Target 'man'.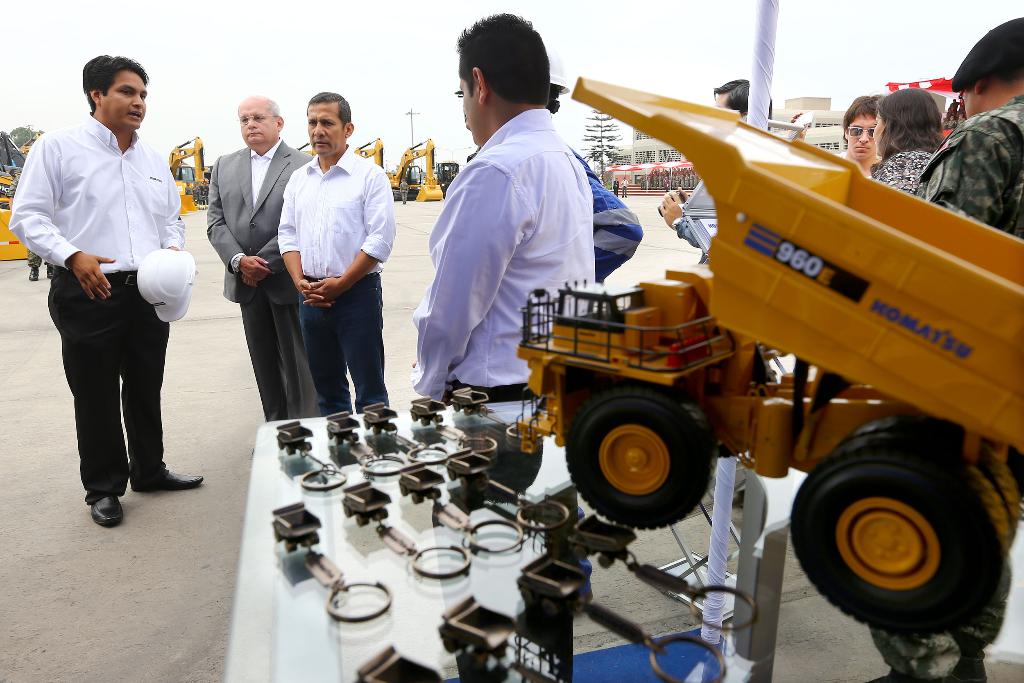
Target region: x1=5 y1=54 x2=214 y2=536.
